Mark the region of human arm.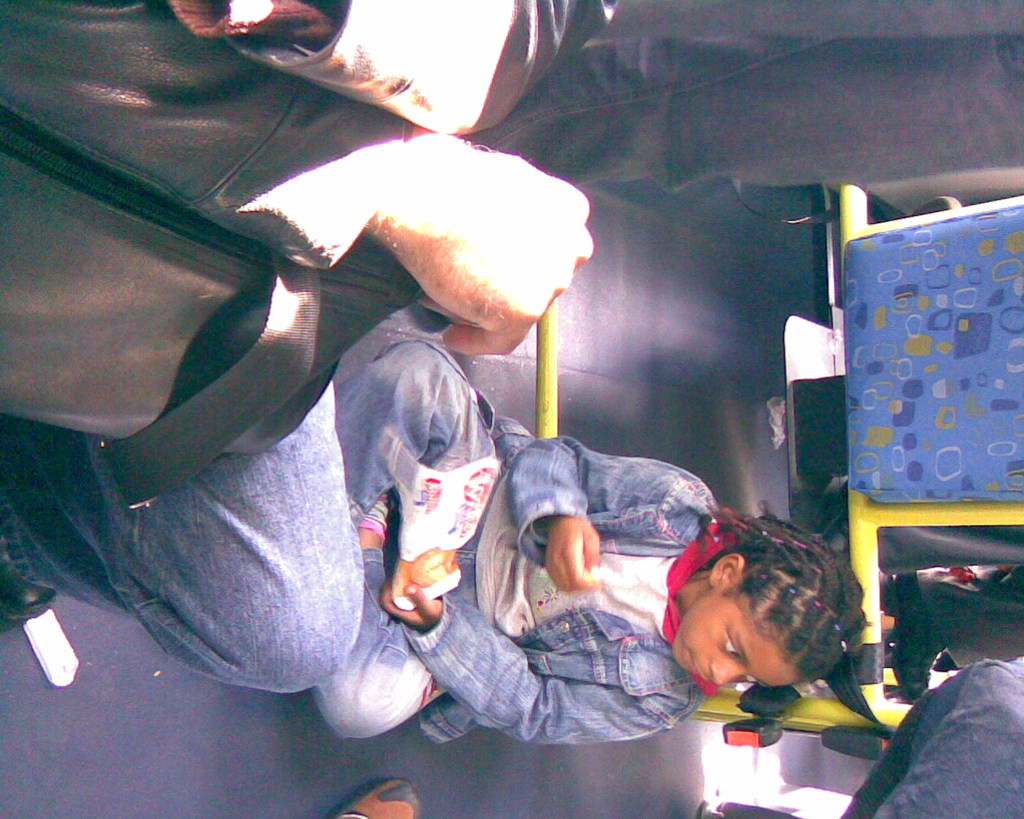
Region: bbox=(510, 437, 704, 587).
